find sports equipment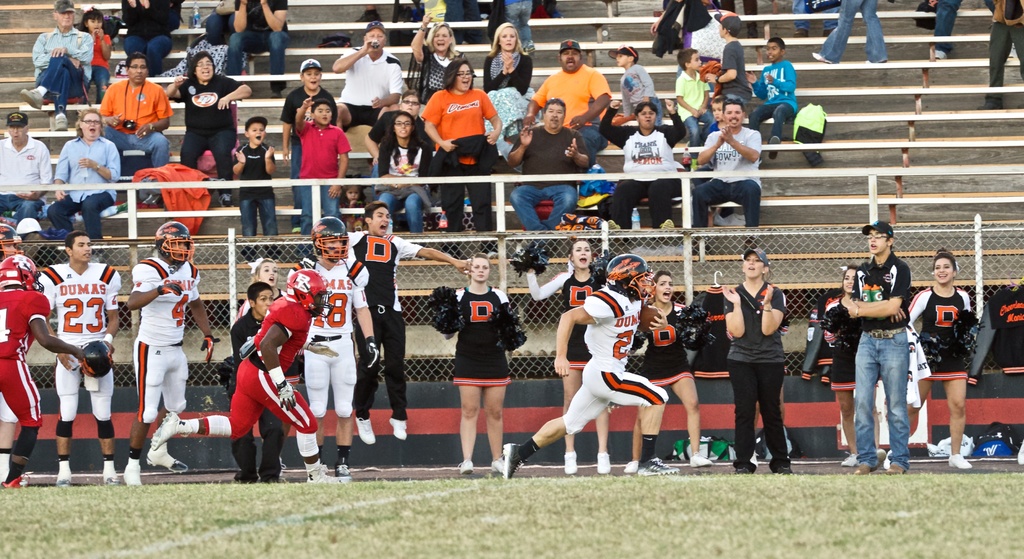
(left=0, top=221, right=24, bottom=261)
